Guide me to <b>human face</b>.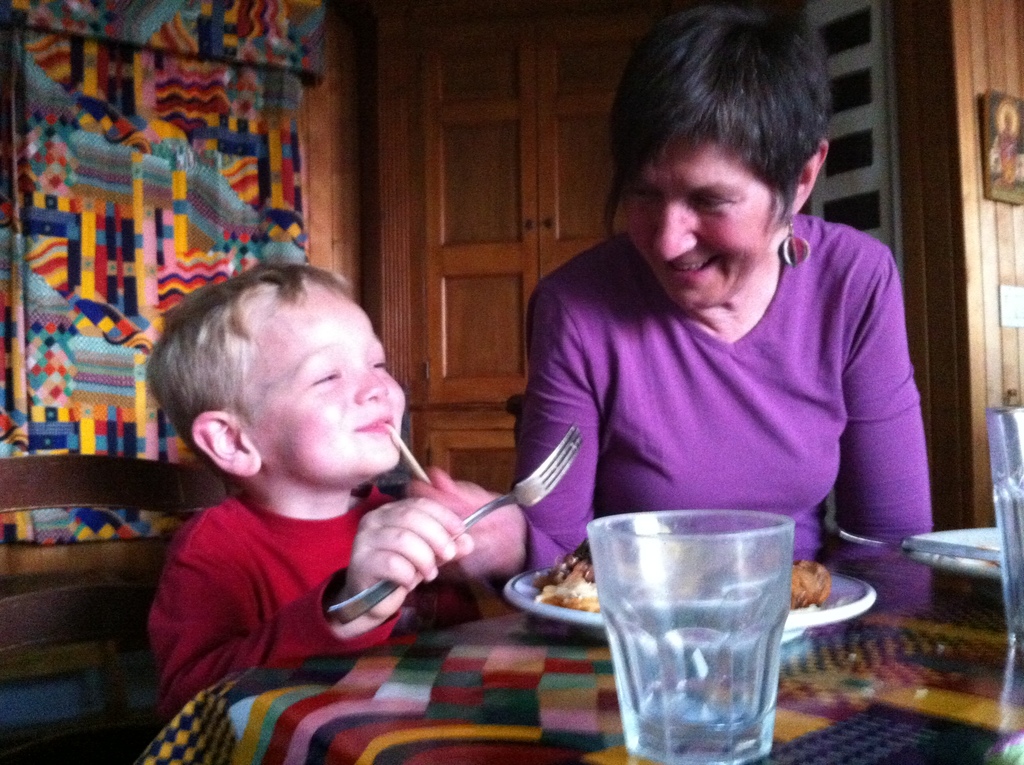
Guidance: [624,135,790,312].
